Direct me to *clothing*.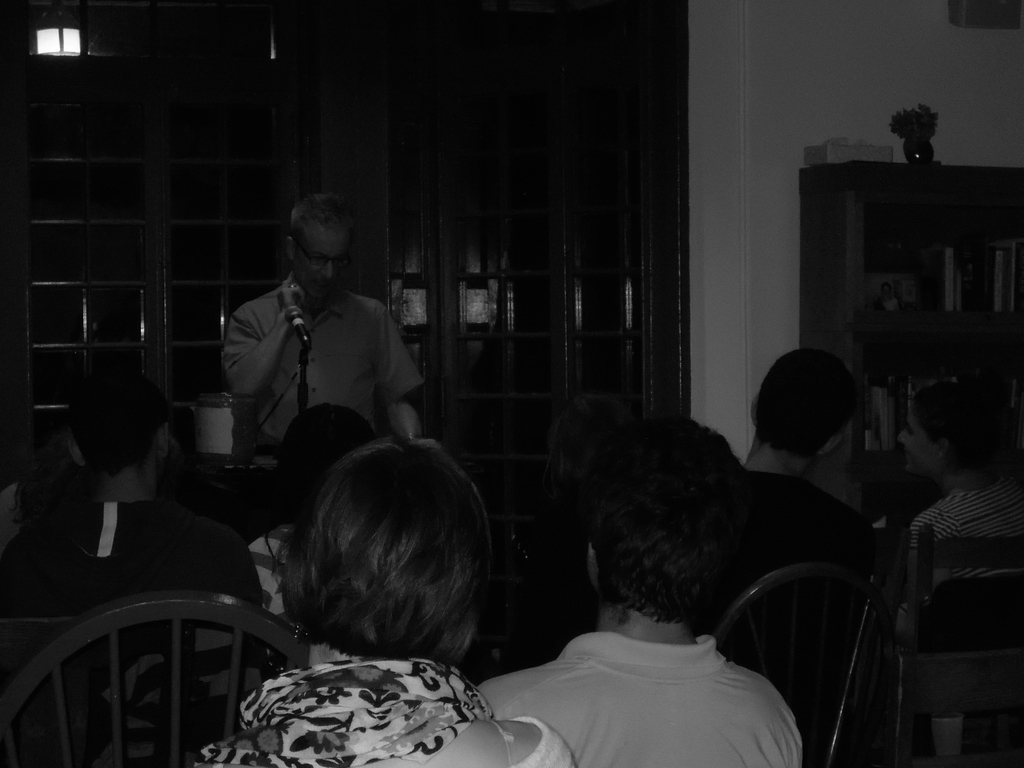
Direction: bbox=(218, 262, 434, 459).
